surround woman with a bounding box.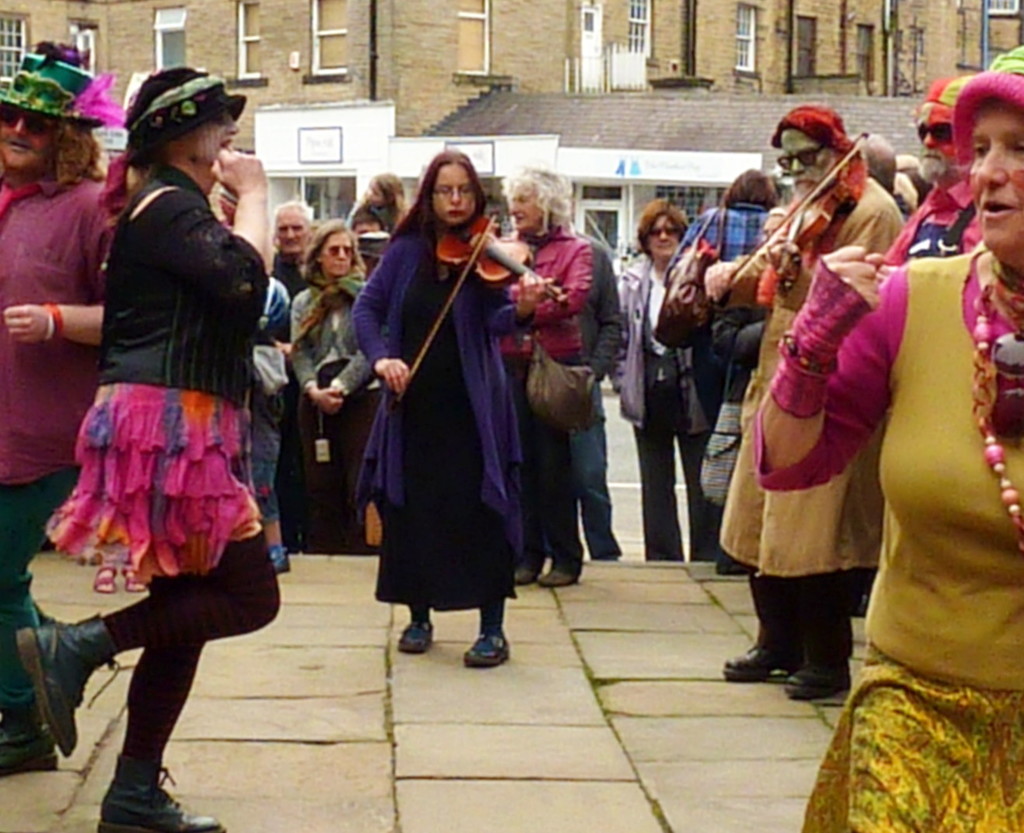
<region>13, 66, 286, 832</region>.
